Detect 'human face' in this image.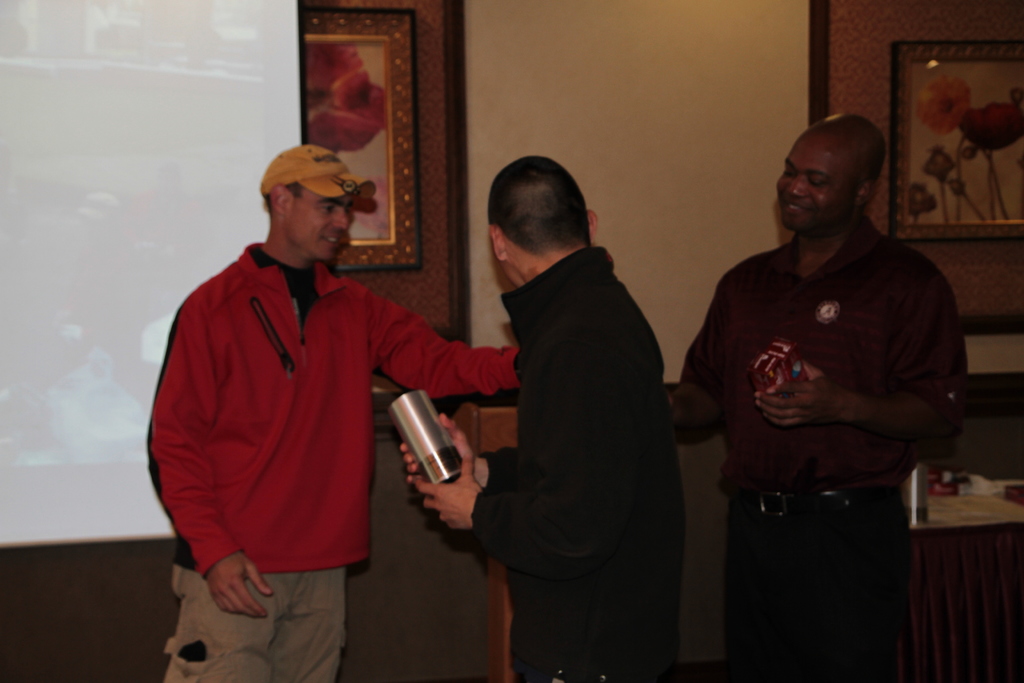
Detection: <bbox>282, 185, 353, 261</bbox>.
